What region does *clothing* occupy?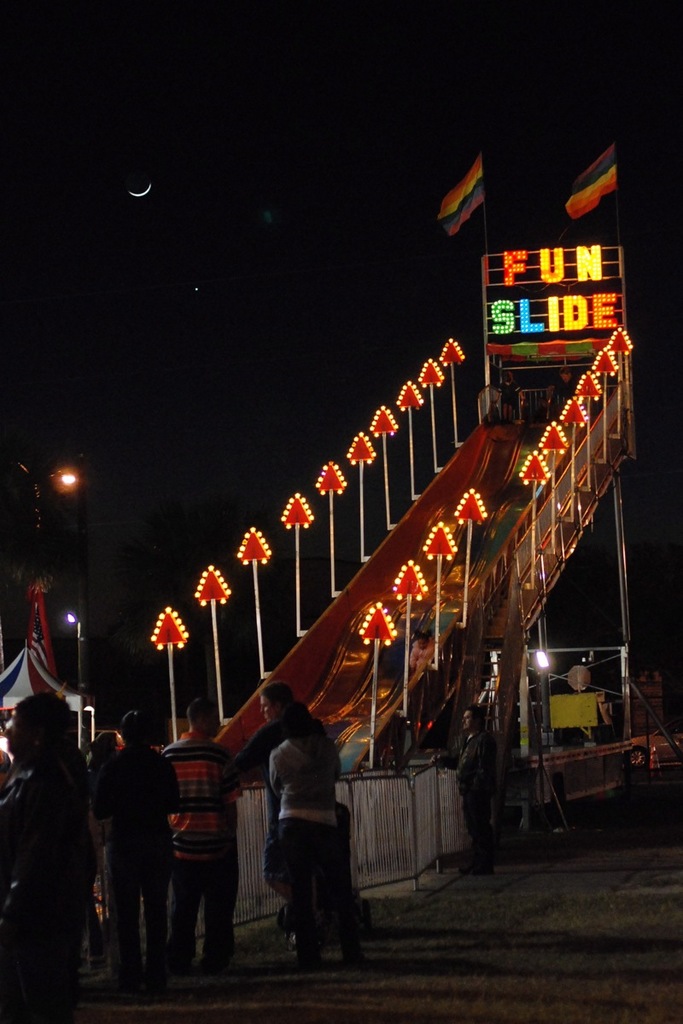
crop(0, 693, 94, 994).
